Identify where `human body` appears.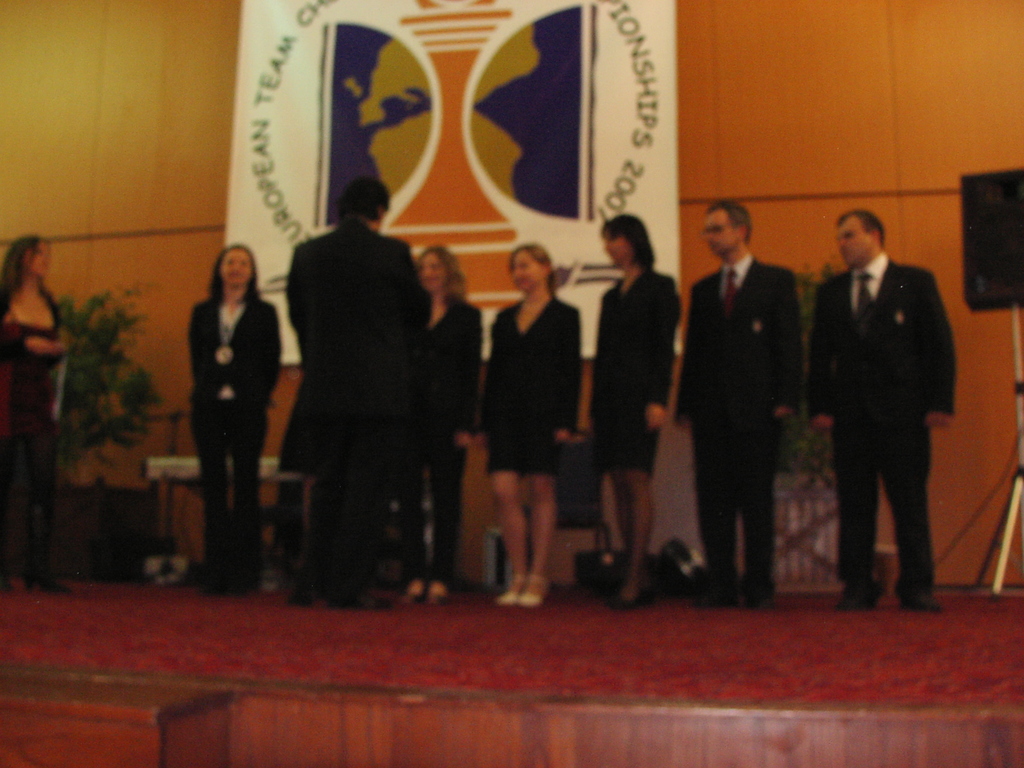
Appears at crop(583, 212, 681, 604).
